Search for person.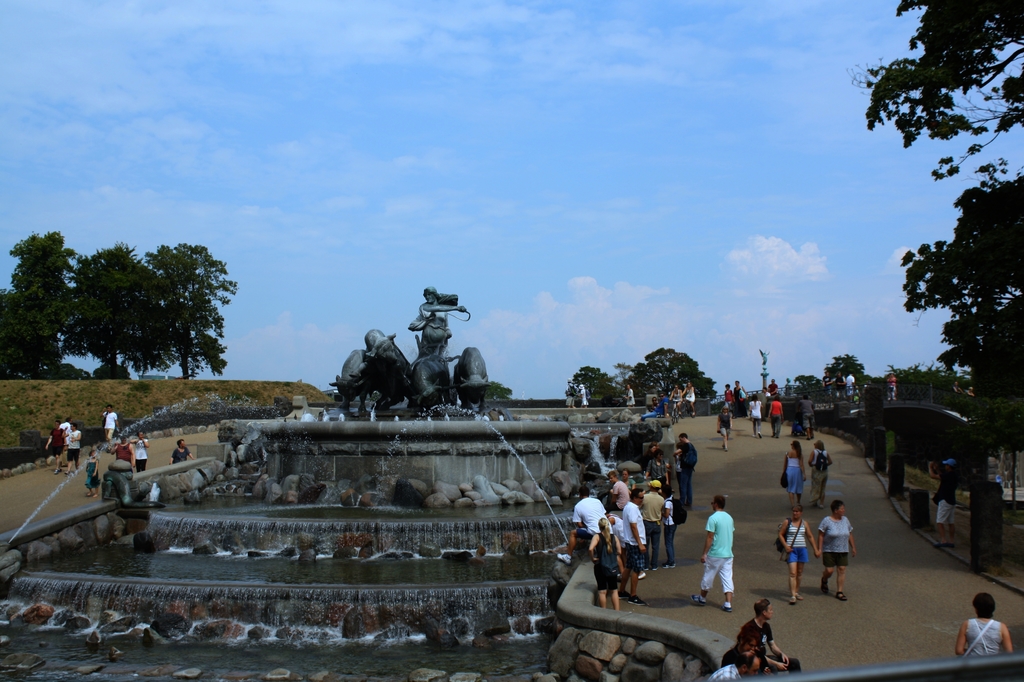
Found at (964,384,974,398).
